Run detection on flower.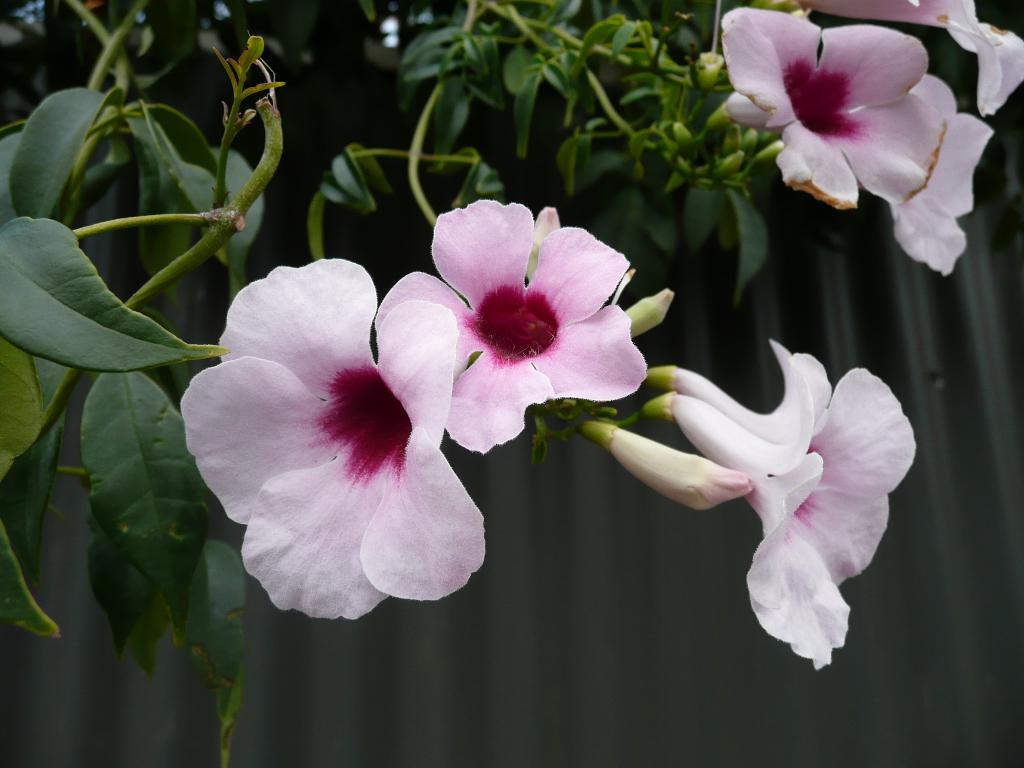
Result: 715,4,948,216.
